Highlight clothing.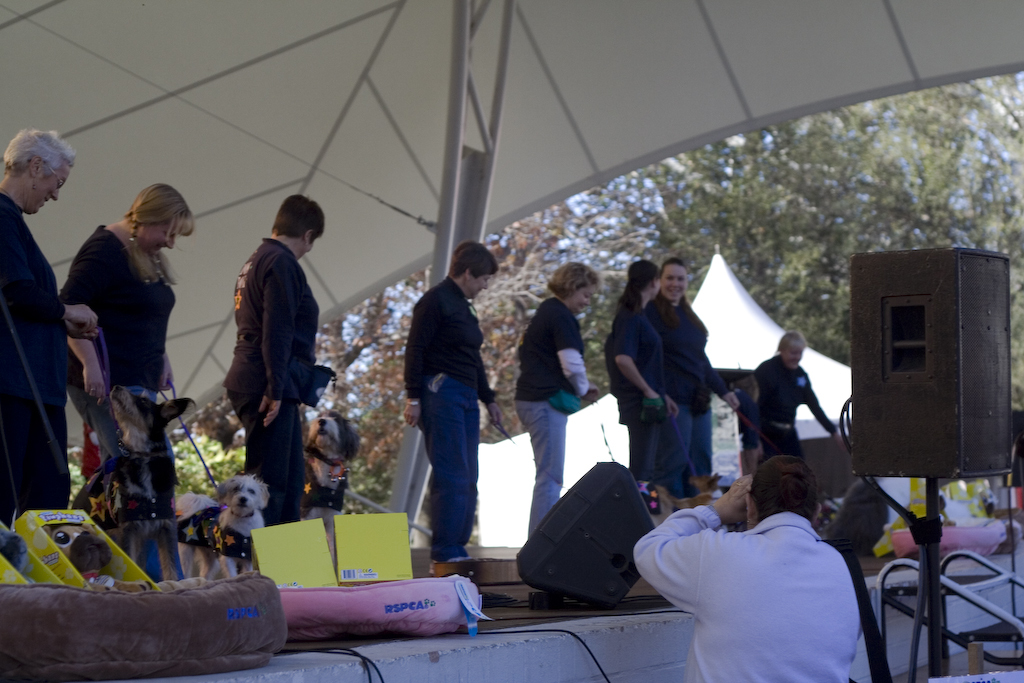
Highlighted region: rect(759, 419, 804, 460).
